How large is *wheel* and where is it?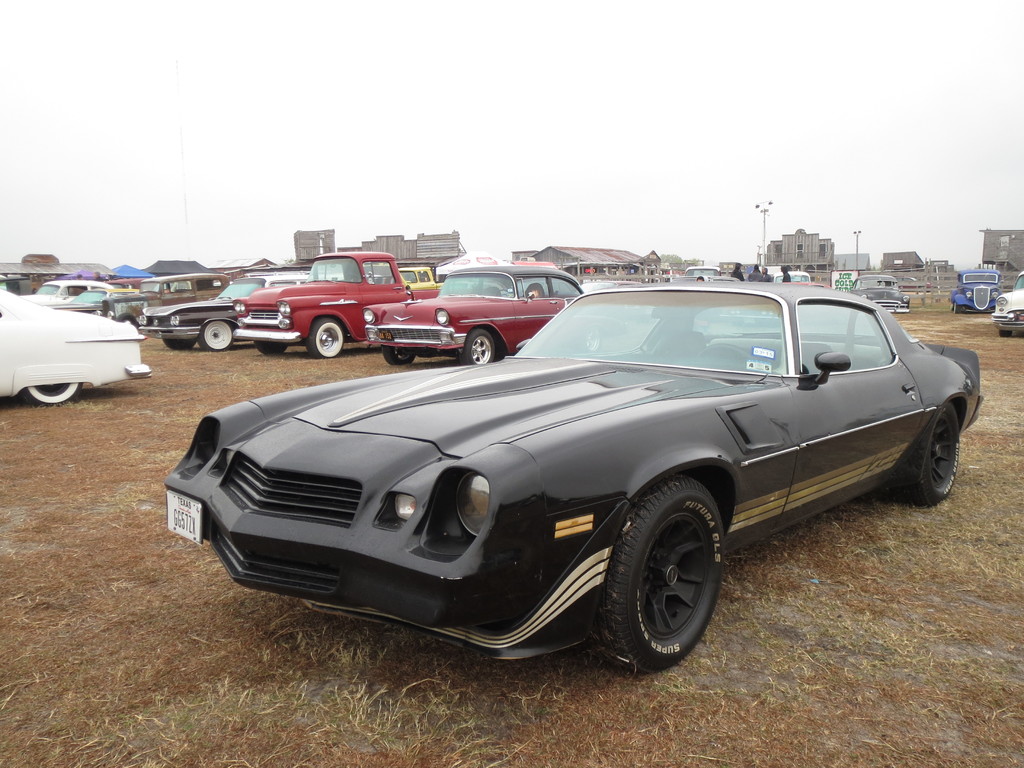
Bounding box: box=[698, 344, 755, 362].
